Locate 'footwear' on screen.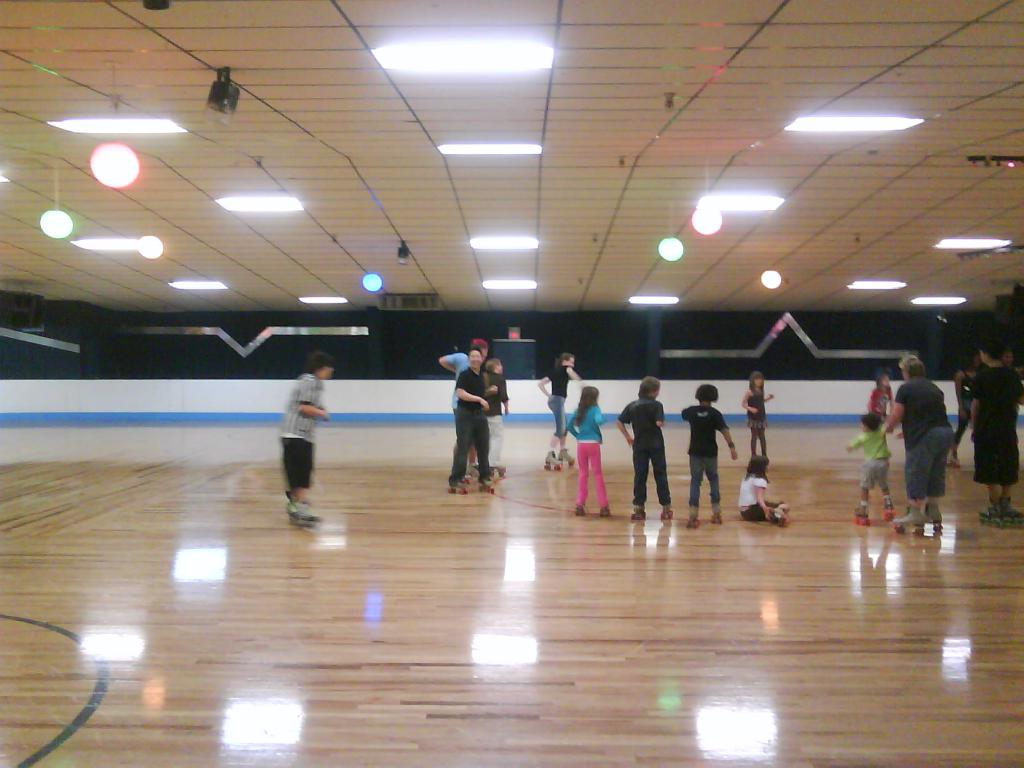
On screen at {"x1": 1000, "y1": 499, "x2": 1023, "y2": 520}.
